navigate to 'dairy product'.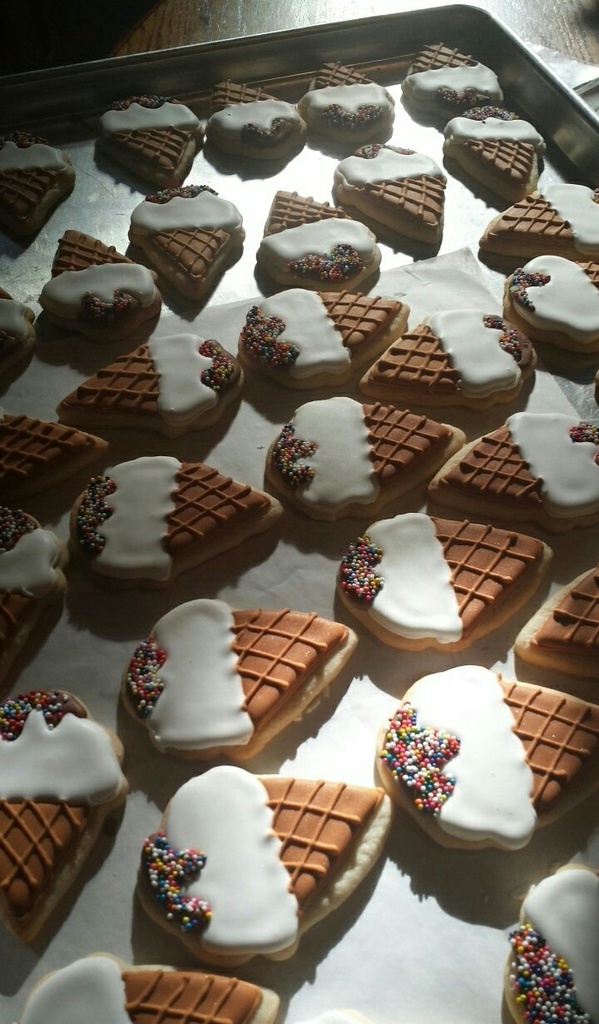
Navigation target: (62, 332, 251, 452).
